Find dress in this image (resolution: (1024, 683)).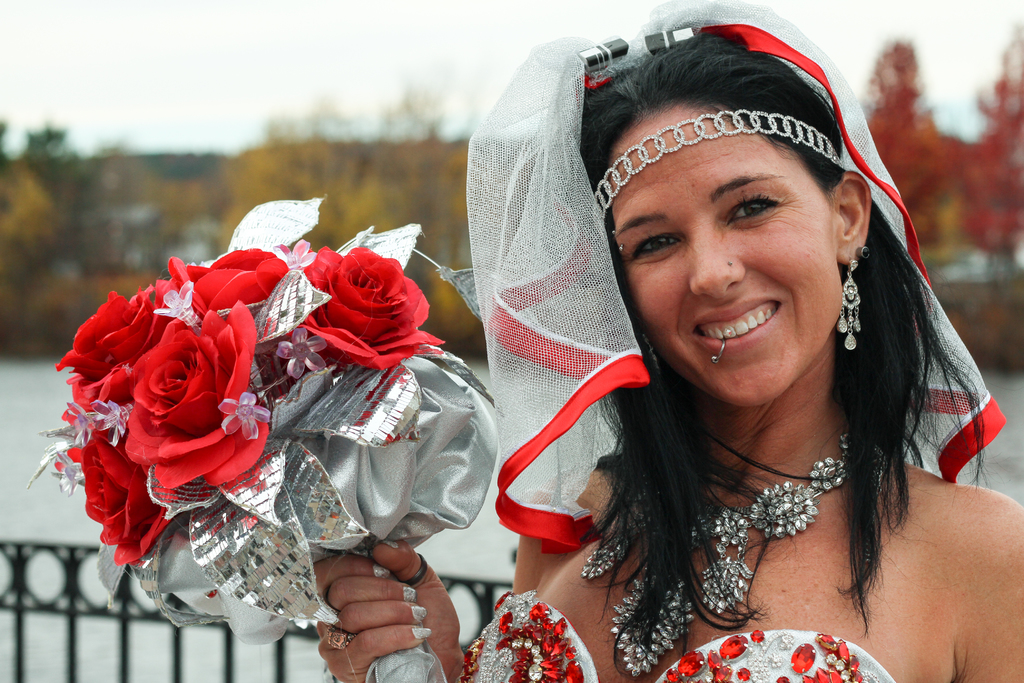
<bbox>449, 588, 900, 682</bbox>.
